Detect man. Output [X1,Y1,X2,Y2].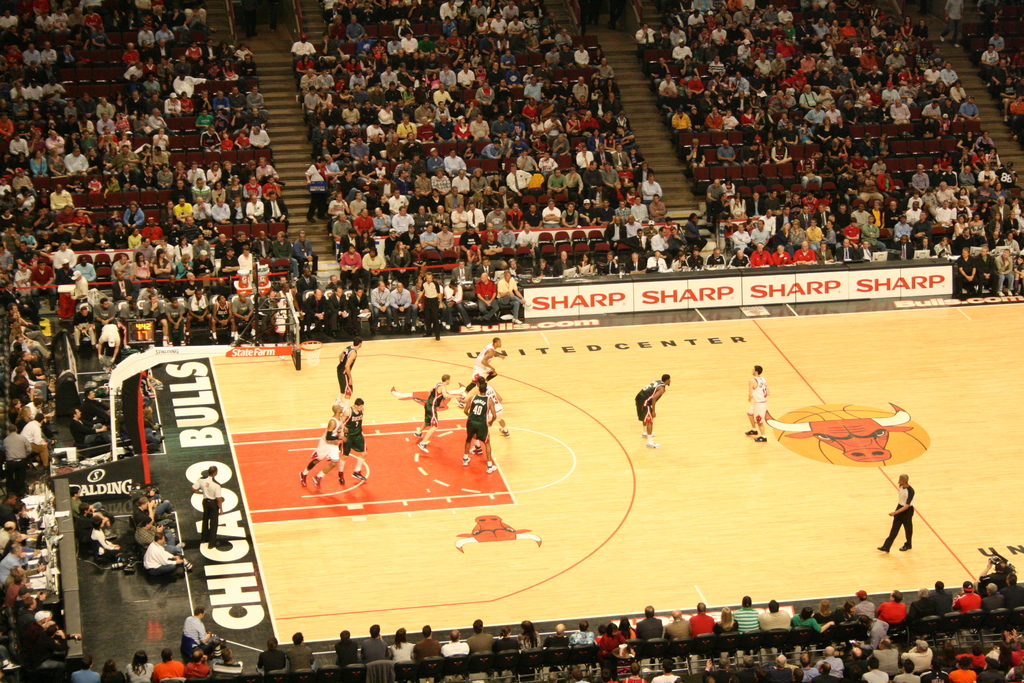
[334,341,365,404].
